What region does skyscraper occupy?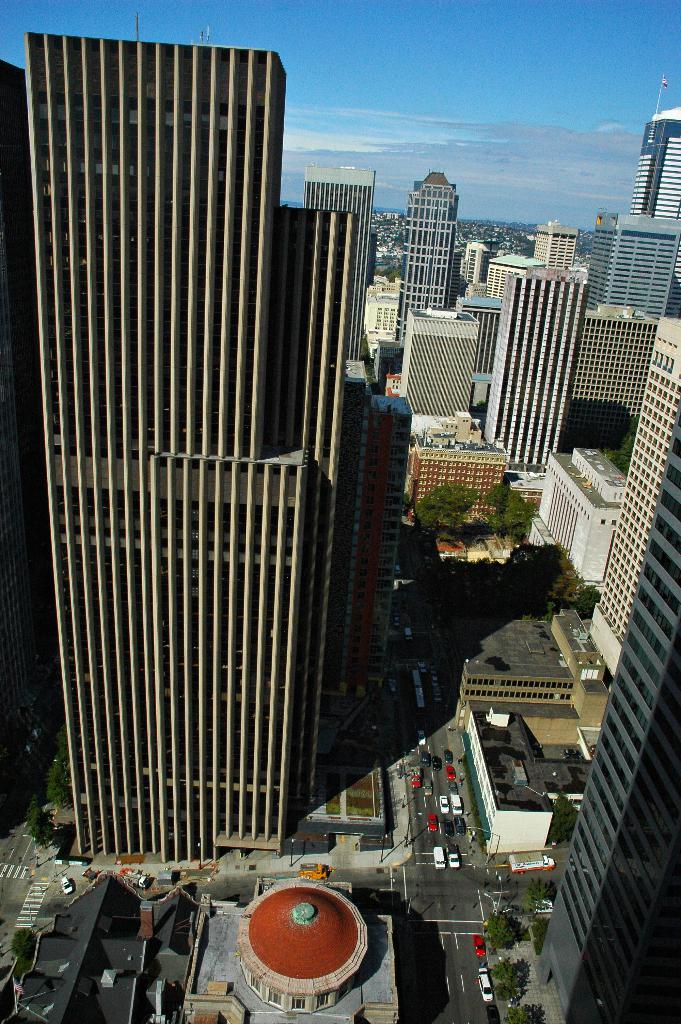
[x1=535, y1=397, x2=680, y2=1023].
